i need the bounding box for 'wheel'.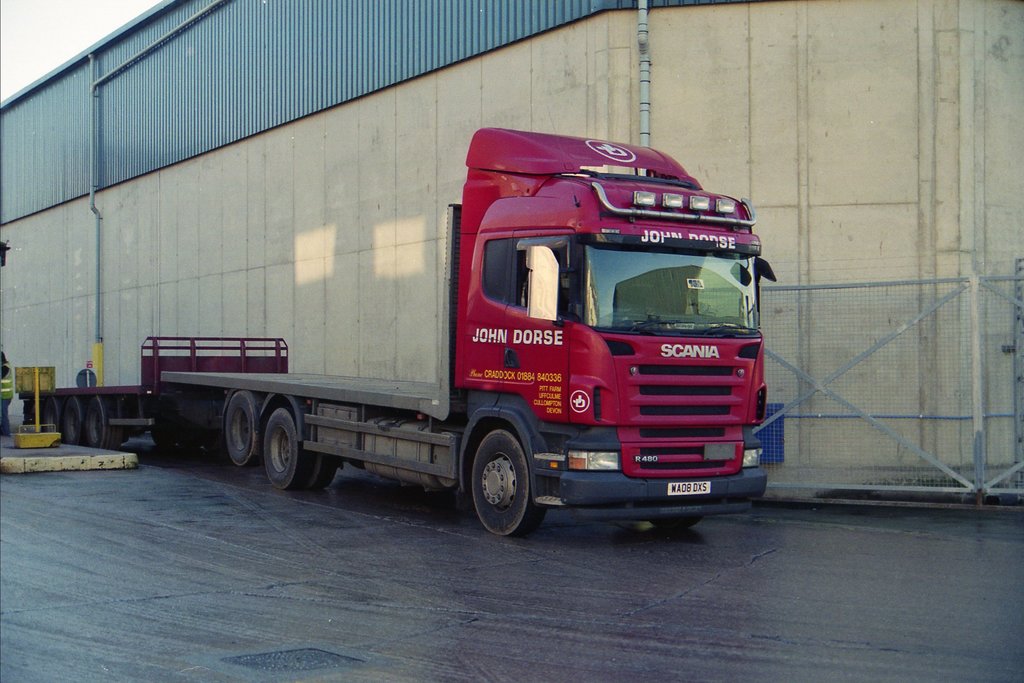
Here it is: [45,396,63,442].
